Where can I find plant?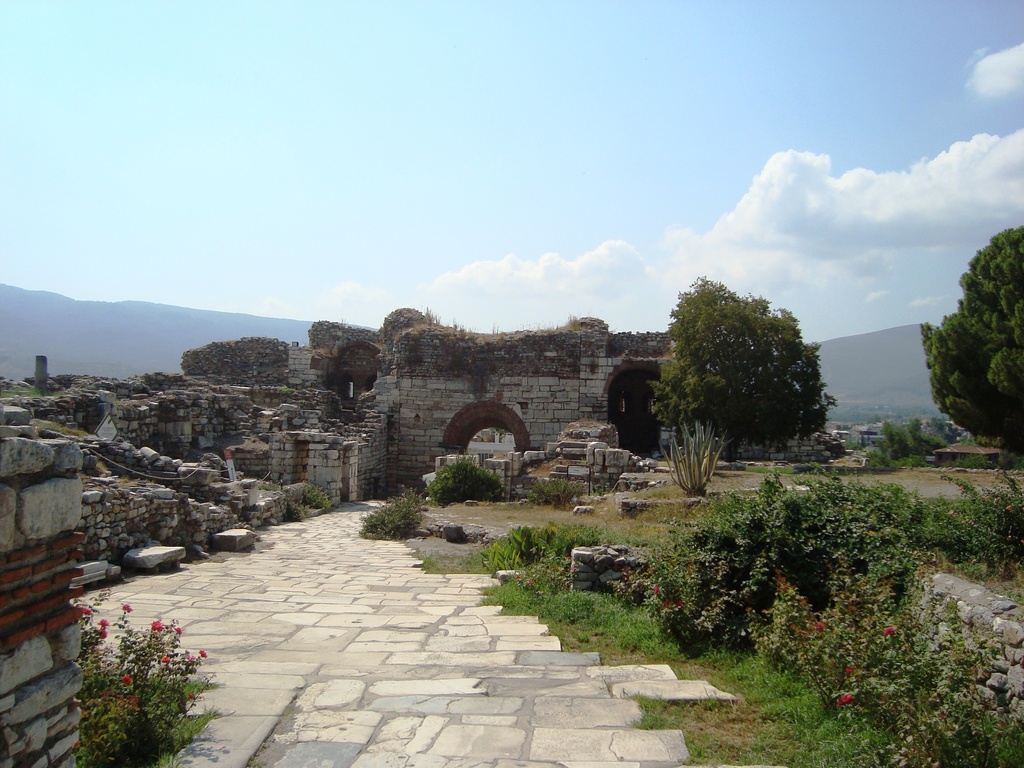
You can find it at (424, 452, 510, 506).
